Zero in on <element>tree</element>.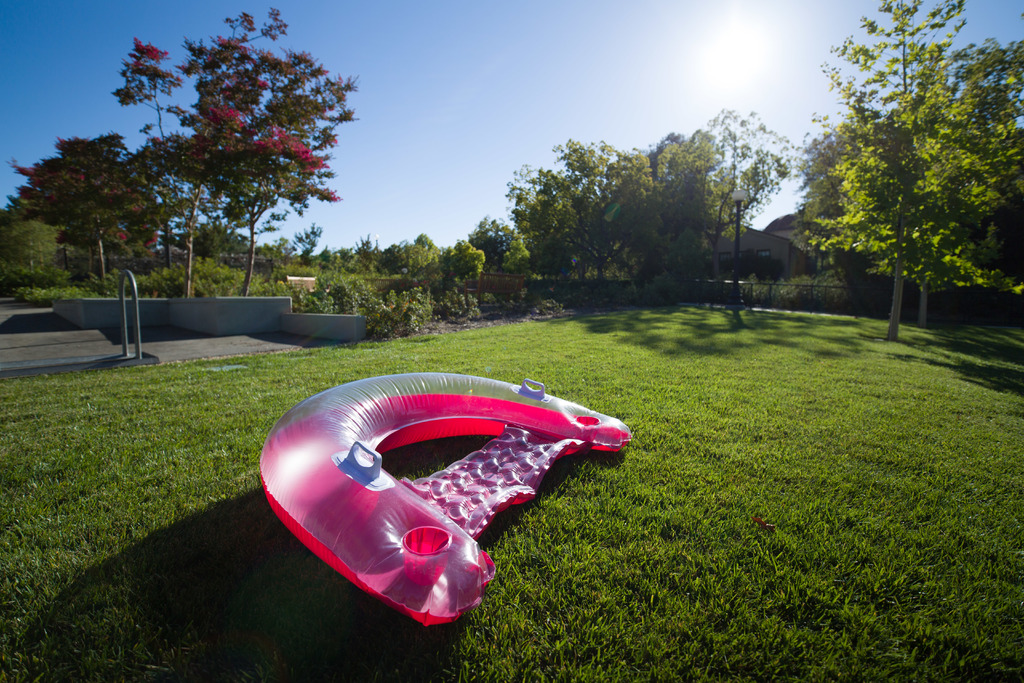
Zeroed in: l=193, t=3, r=362, b=290.
